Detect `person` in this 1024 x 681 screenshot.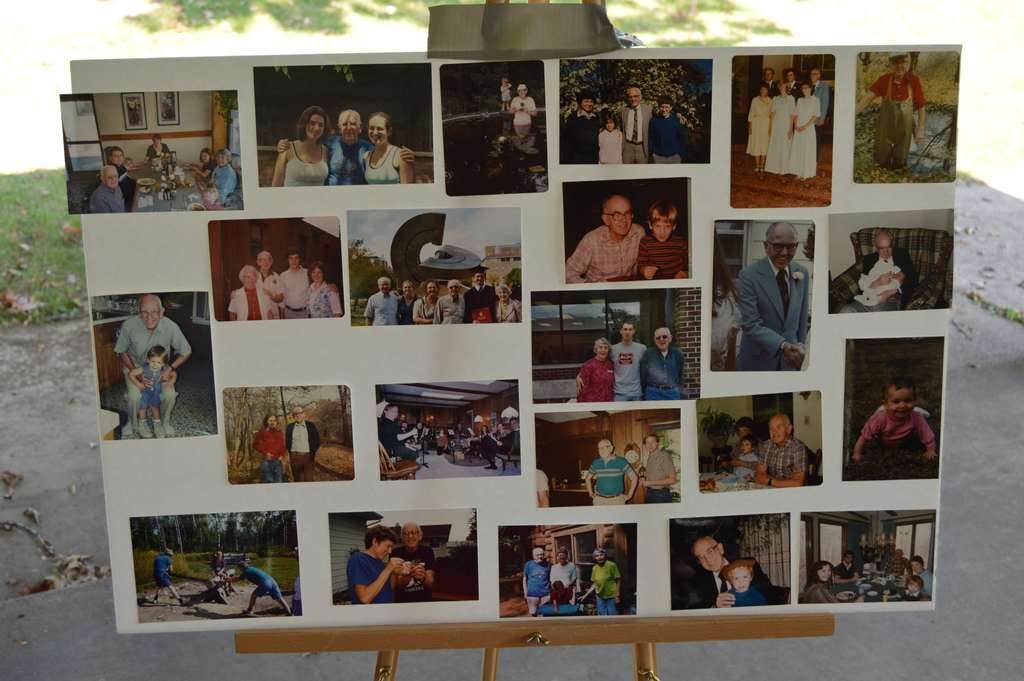
Detection: left=275, top=251, right=342, bottom=316.
